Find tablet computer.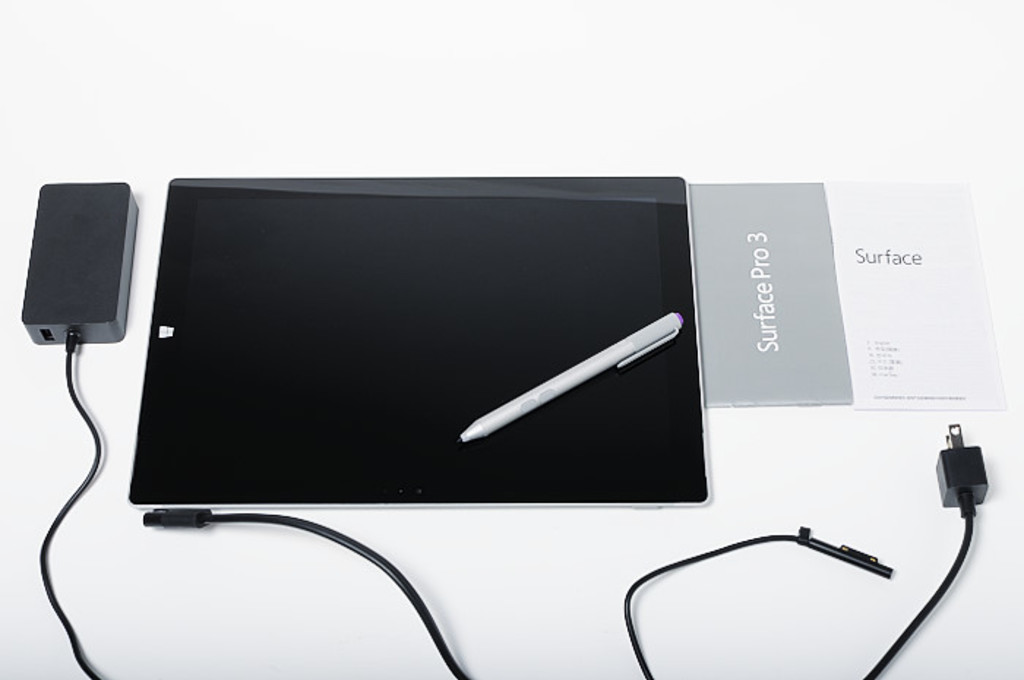
[124,177,711,510].
